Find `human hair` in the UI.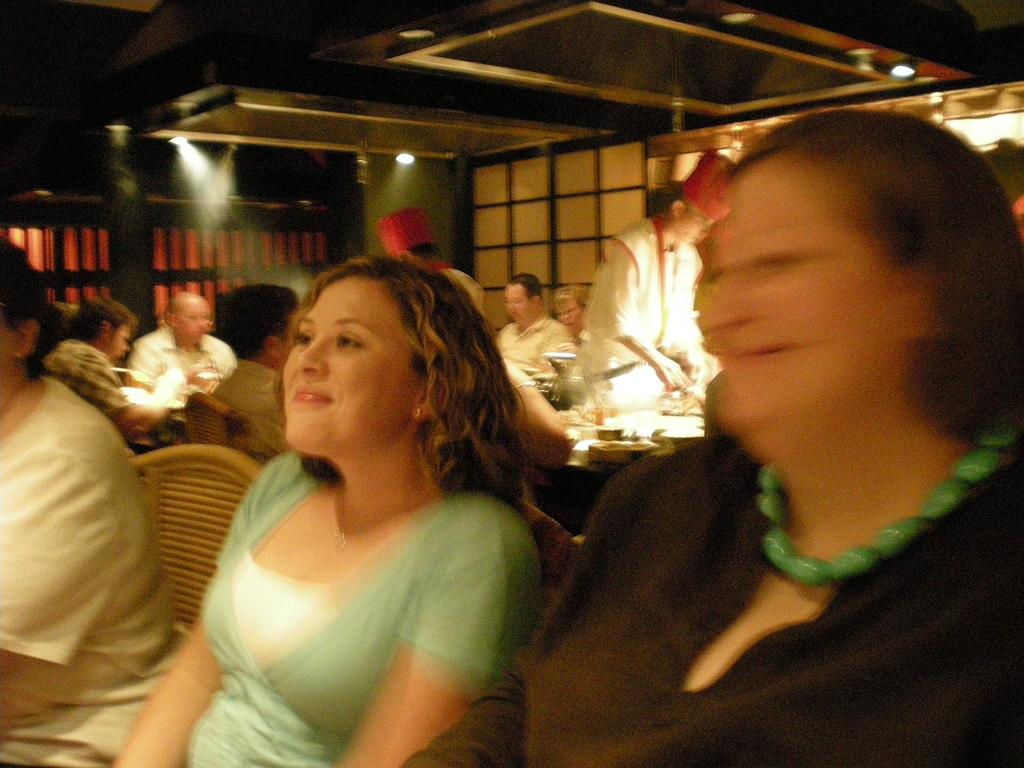
UI element at x1=216, y1=284, x2=301, y2=360.
